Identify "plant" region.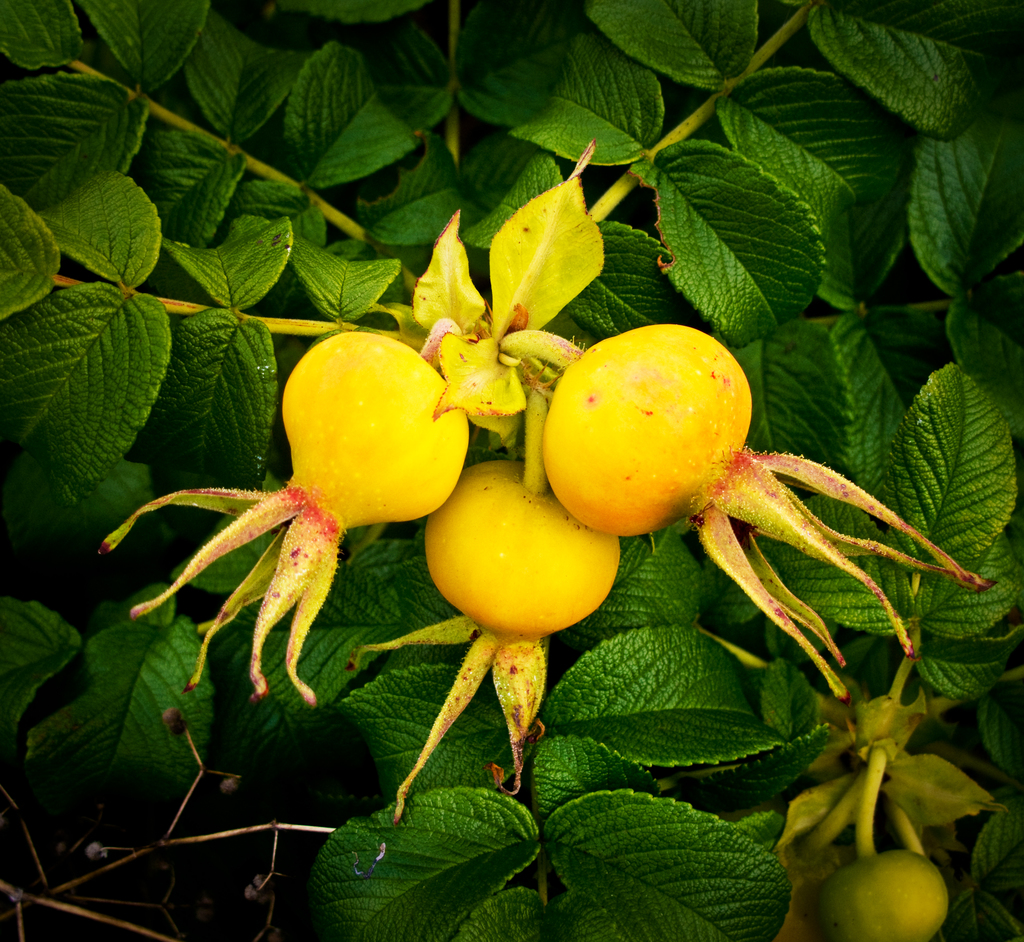
Region: region(0, 0, 1023, 941).
